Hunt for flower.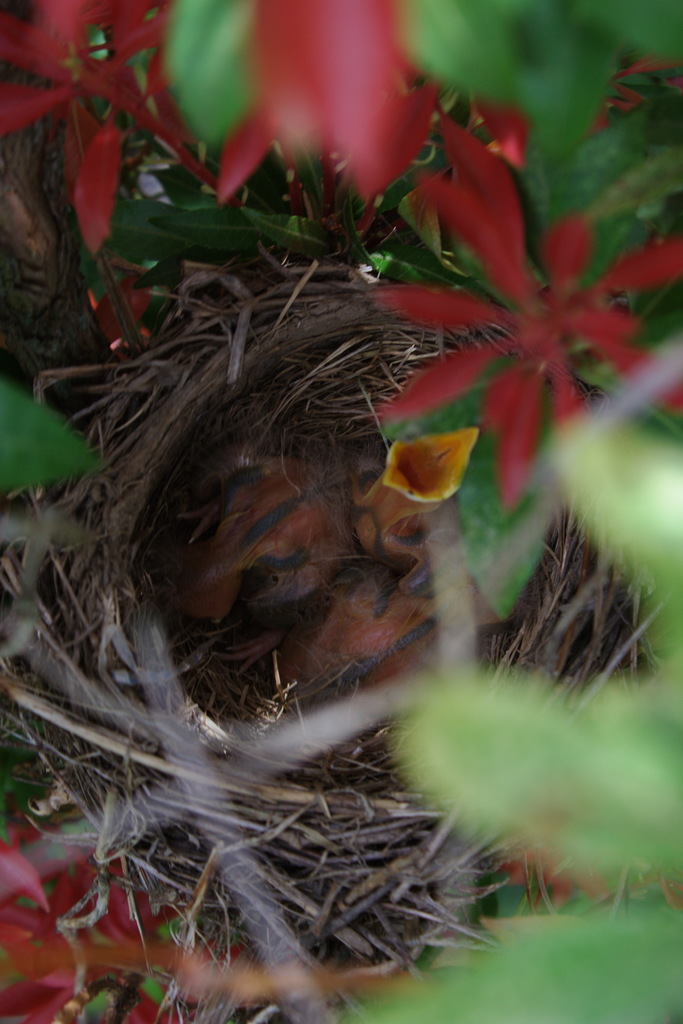
Hunted down at bbox=(0, 829, 242, 1023).
